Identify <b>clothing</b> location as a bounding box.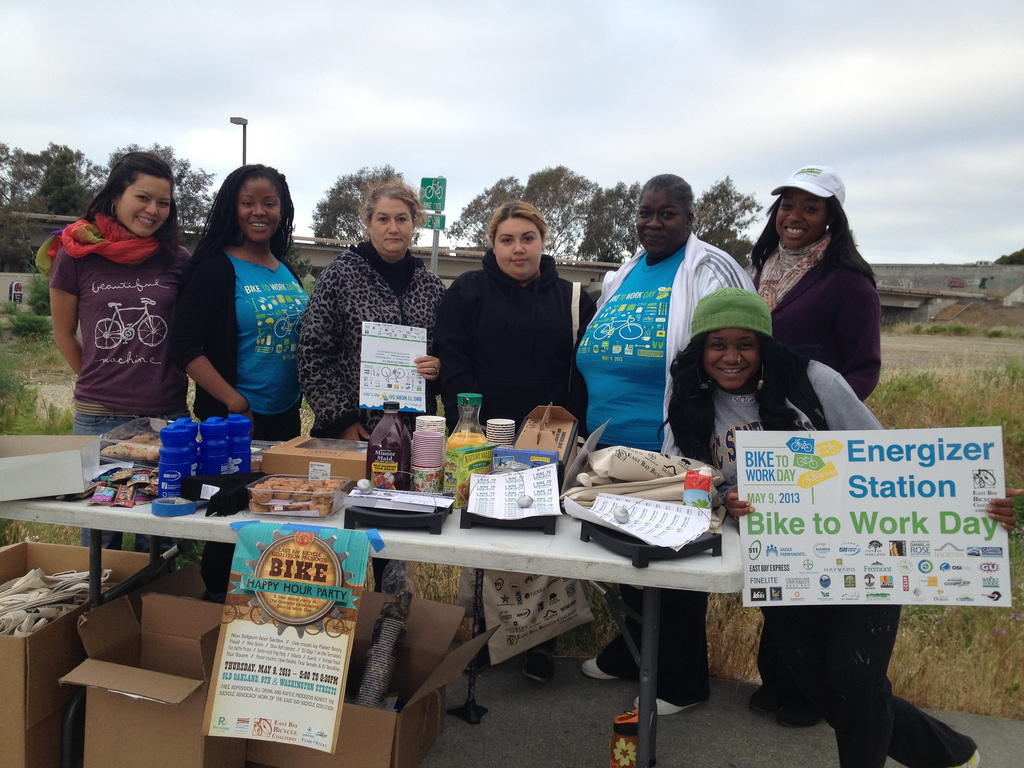
select_region(414, 238, 593, 439).
